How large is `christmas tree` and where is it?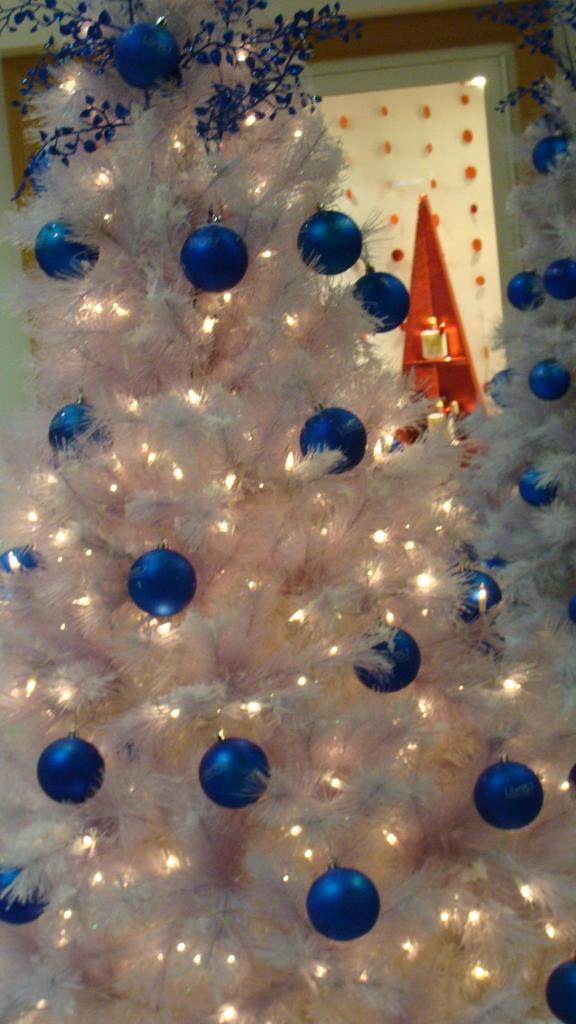
Bounding box: 486,0,575,731.
